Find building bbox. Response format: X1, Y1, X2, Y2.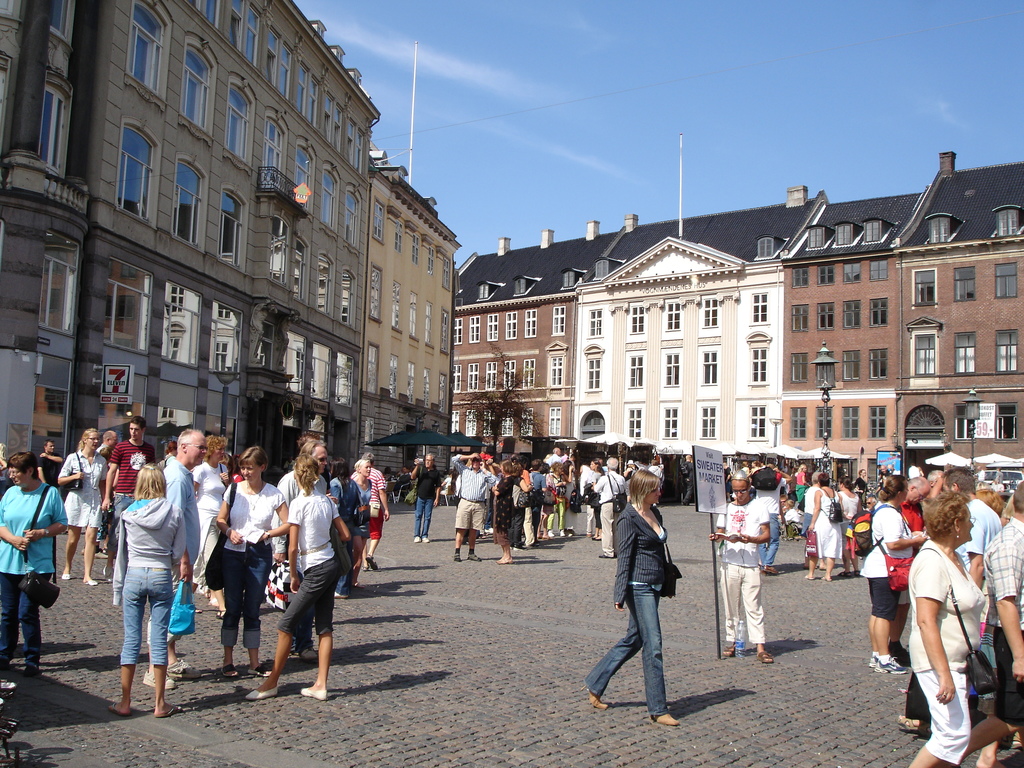
88, 0, 385, 444.
